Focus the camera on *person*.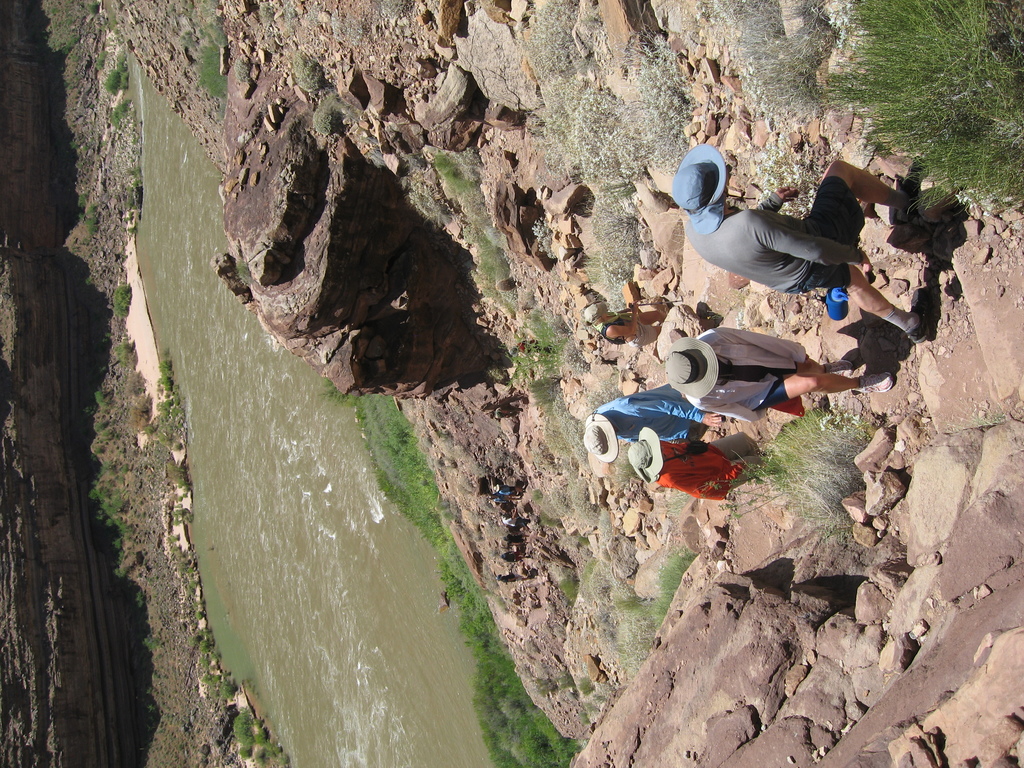
Focus region: <box>679,135,938,344</box>.
